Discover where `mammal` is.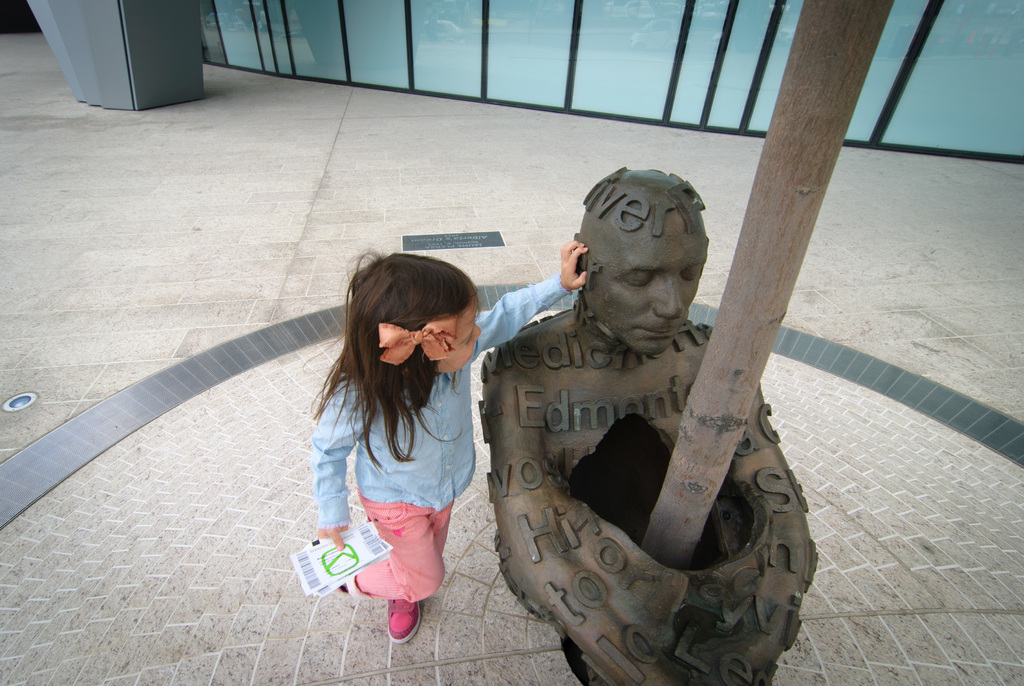
Discovered at rect(476, 164, 817, 685).
